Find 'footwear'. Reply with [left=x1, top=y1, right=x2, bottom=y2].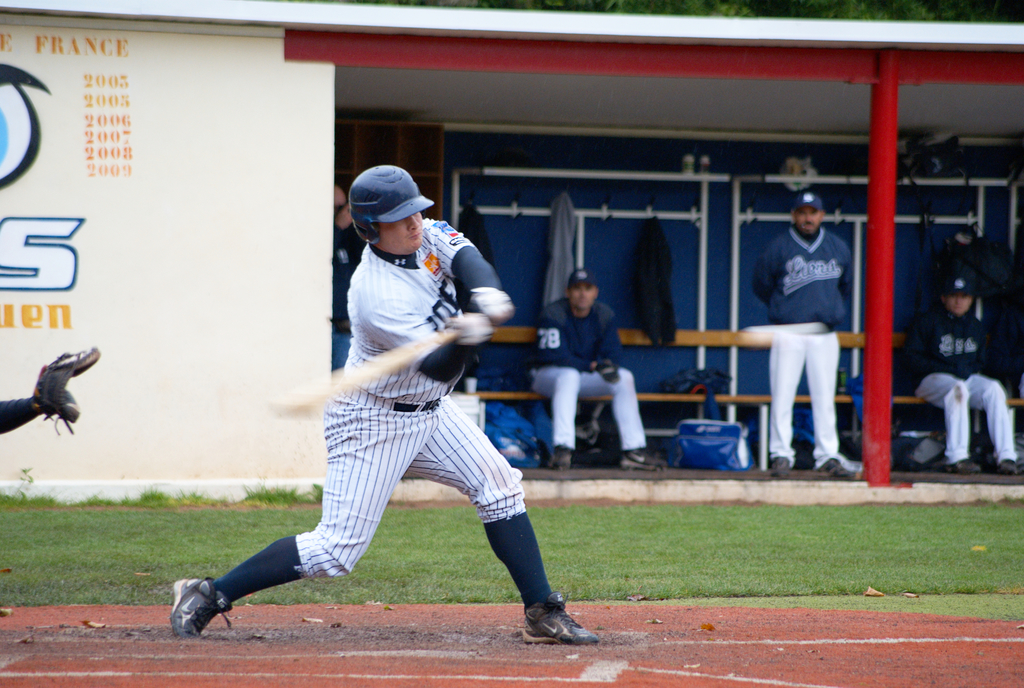
[left=547, top=447, right=573, bottom=475].
